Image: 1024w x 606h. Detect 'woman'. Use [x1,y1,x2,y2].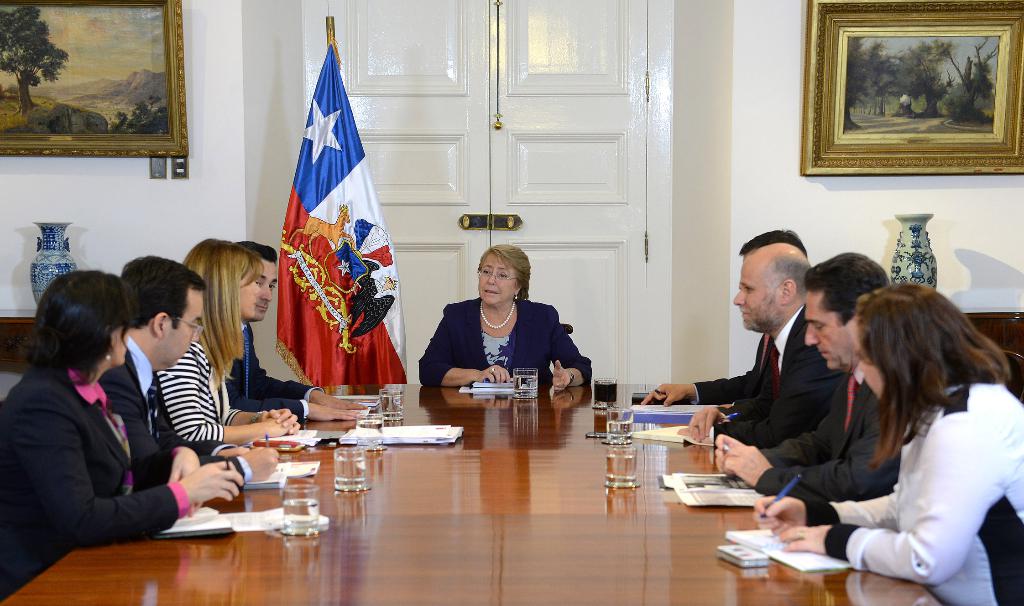
[145,238,300,441].
